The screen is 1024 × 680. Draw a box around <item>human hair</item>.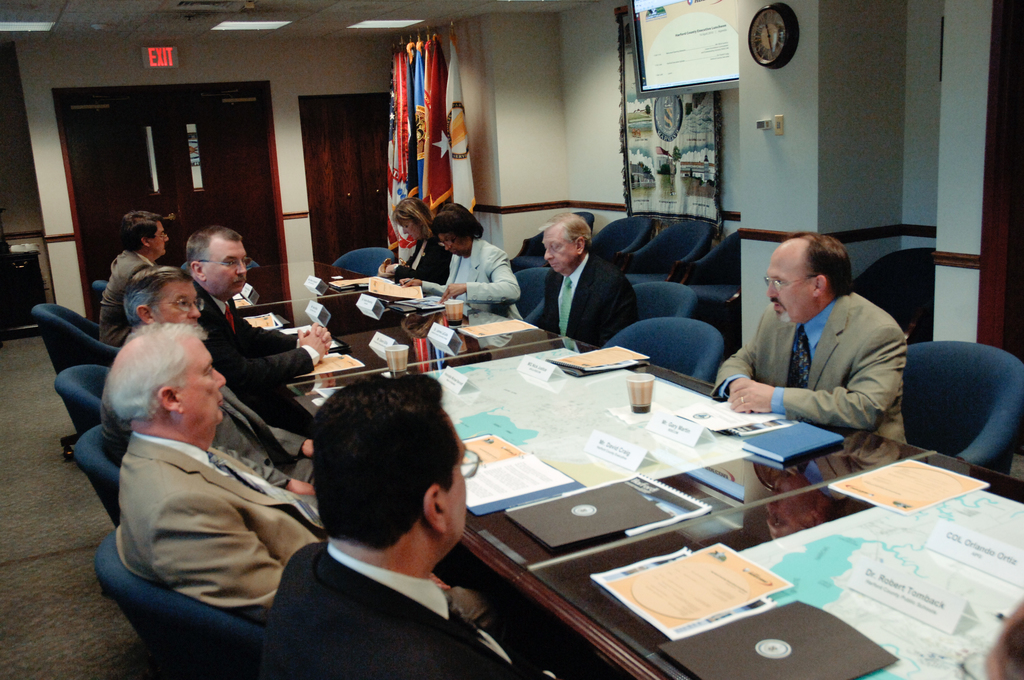
118/207/164/255.
